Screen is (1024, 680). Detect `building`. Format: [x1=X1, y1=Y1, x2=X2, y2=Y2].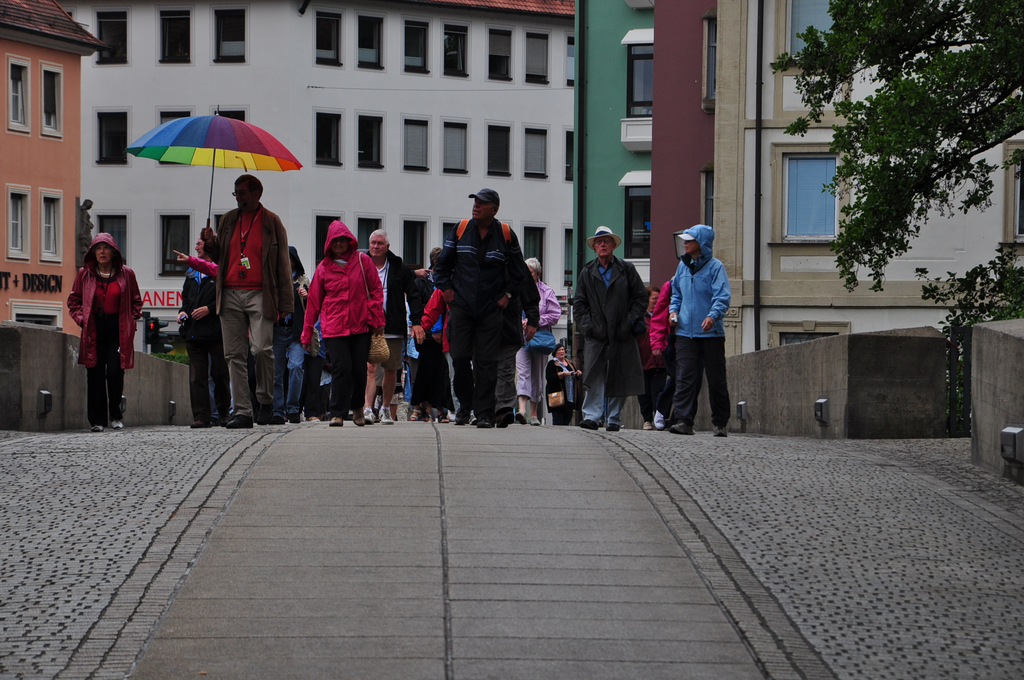
[x1=719, y1=0, x2=1023, y2=361].
